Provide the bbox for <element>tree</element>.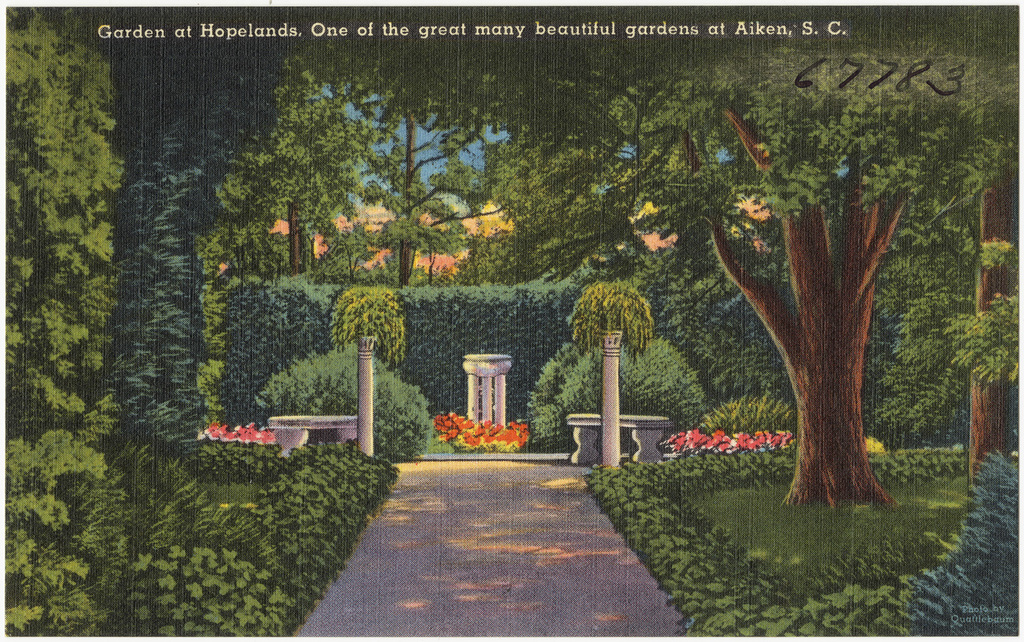
0, 4, 122, 637.
